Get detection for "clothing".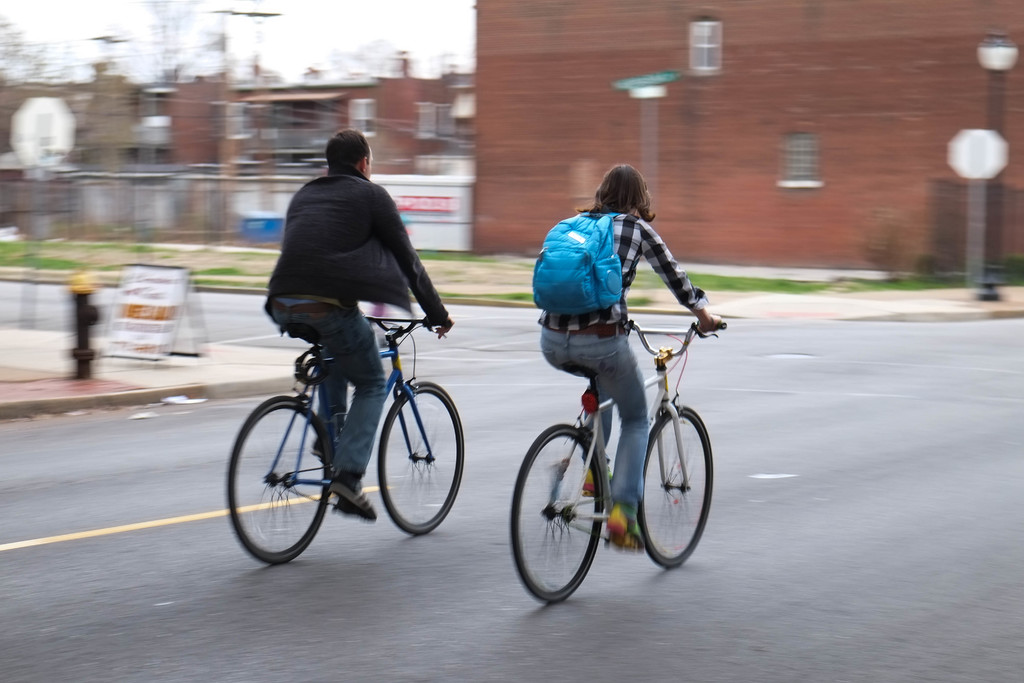
Detection: (540,203,691,502).
